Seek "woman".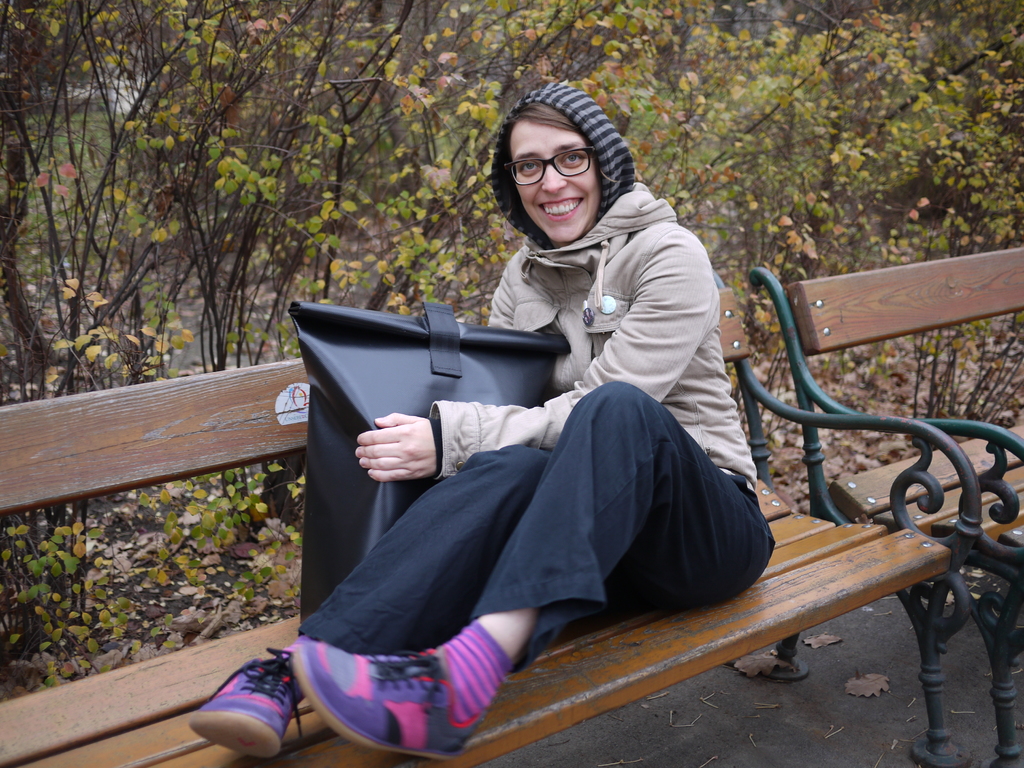
{"x1": 321, "y1": 122, "x2": 846, "y2": 729}.
